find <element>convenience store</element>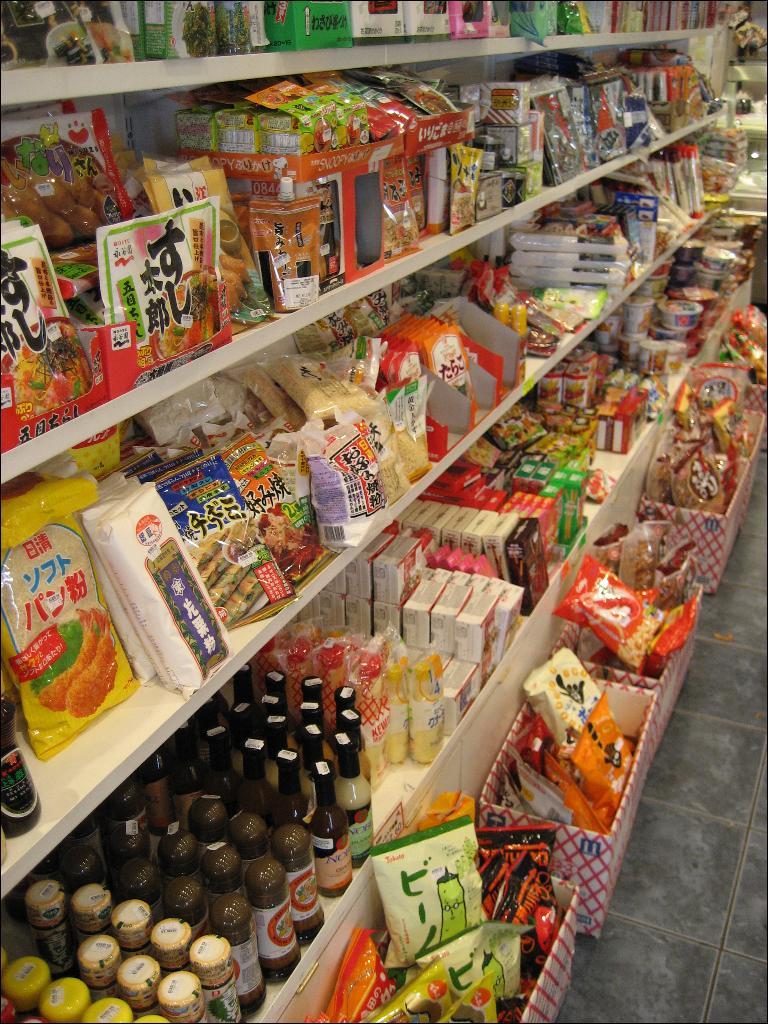
<bbox>0, 0, 767, 1023</bbox>
